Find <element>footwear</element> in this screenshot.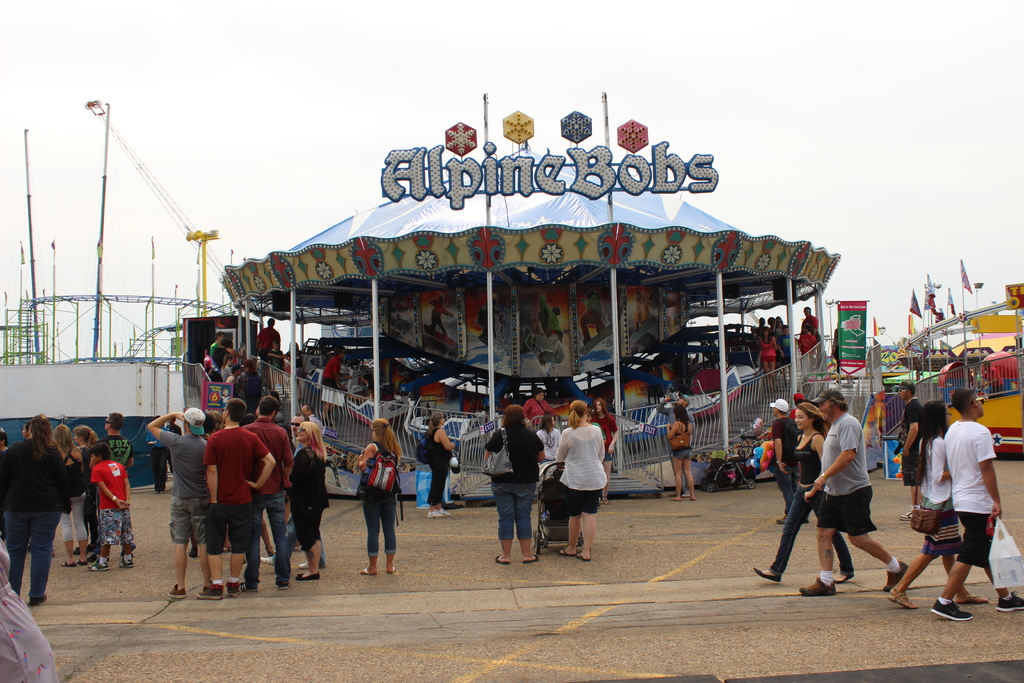
The bounding box for <element>footwear</element> is 228 580 241 598.
